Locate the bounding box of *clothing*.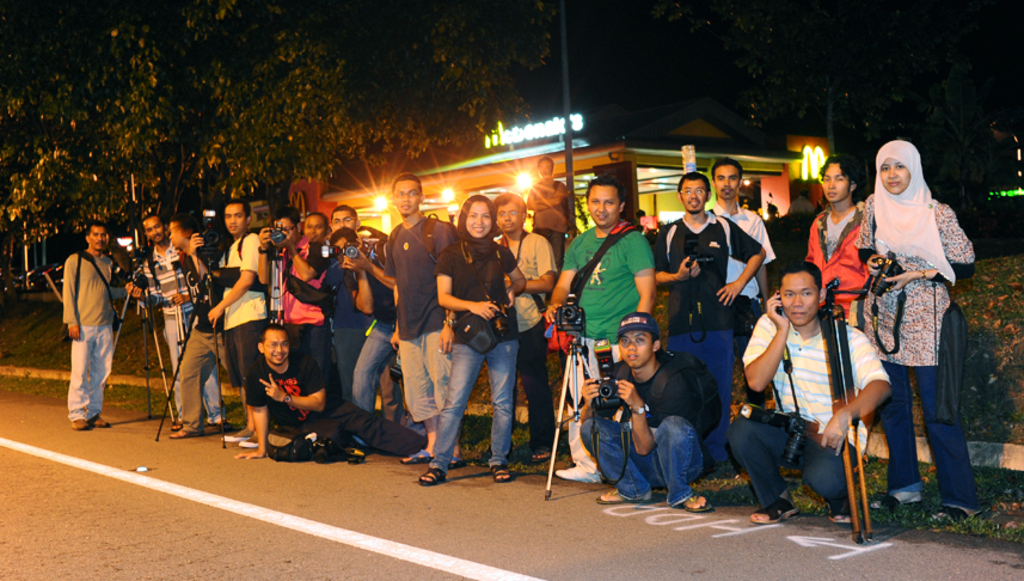
Bounding box: {"x1": 707, "y1": 203, "x2": 778, "y2": 399}.
